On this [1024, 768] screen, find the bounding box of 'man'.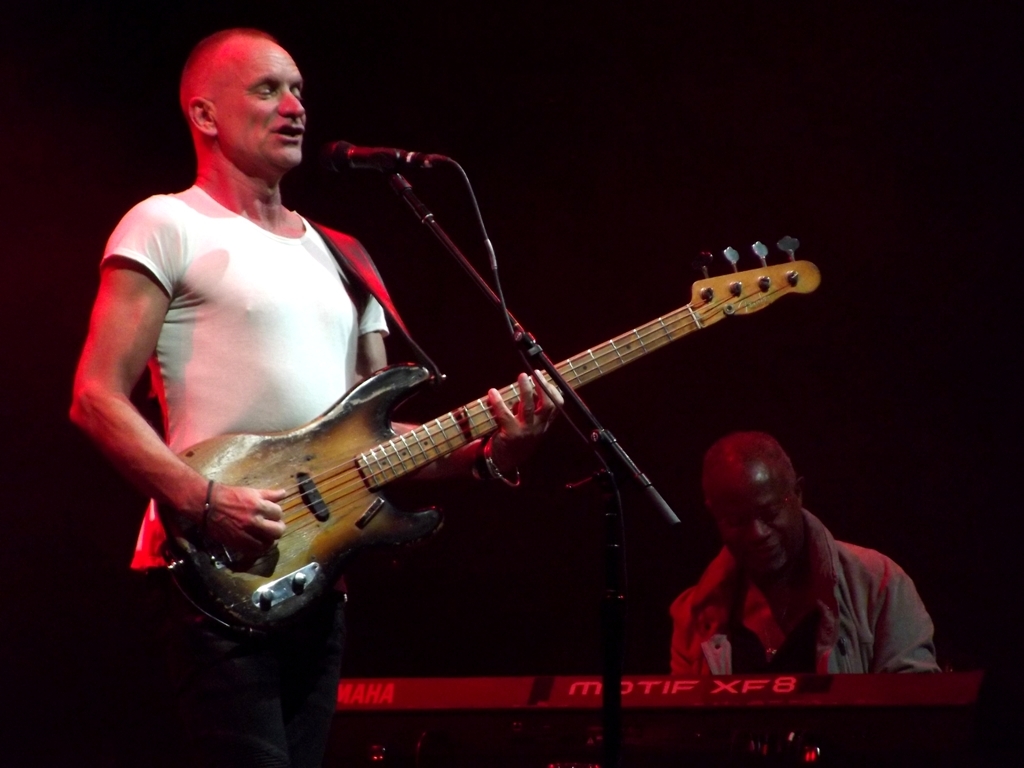
Bounding box: <box>67,23,561,767</box>.
